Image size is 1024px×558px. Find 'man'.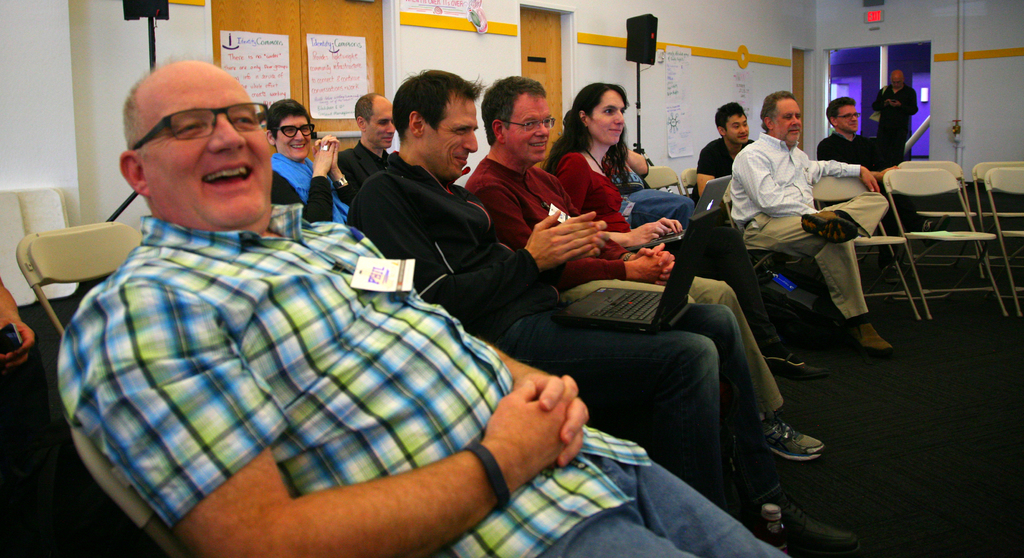
x1=348 y1=62 x2=780 y2=526.
